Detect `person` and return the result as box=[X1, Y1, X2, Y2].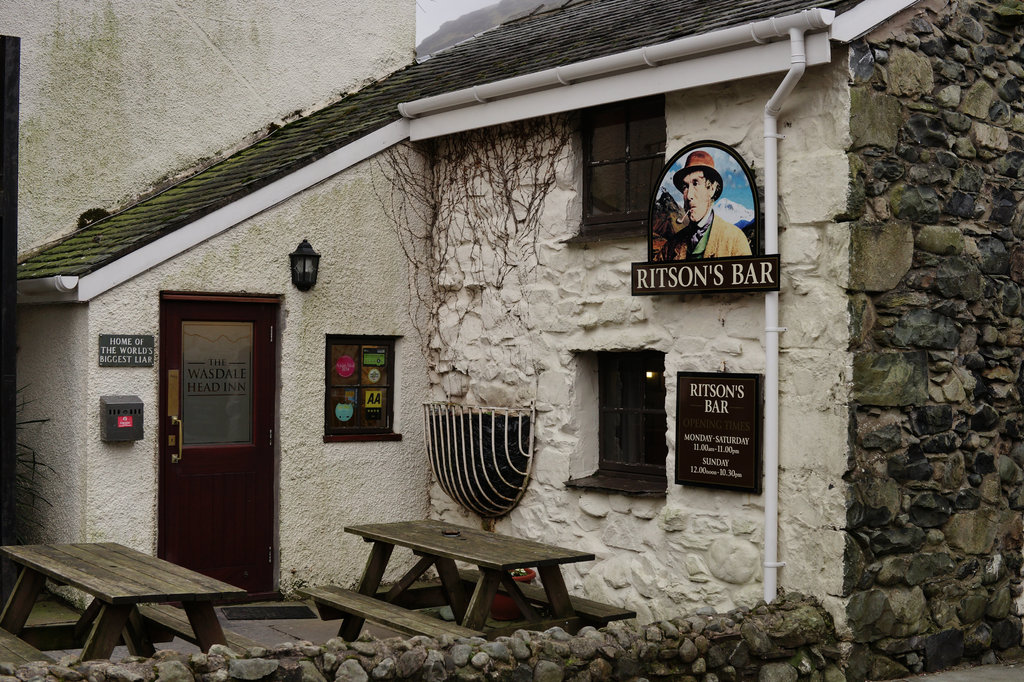
box=[660, 137, 761, 294].
